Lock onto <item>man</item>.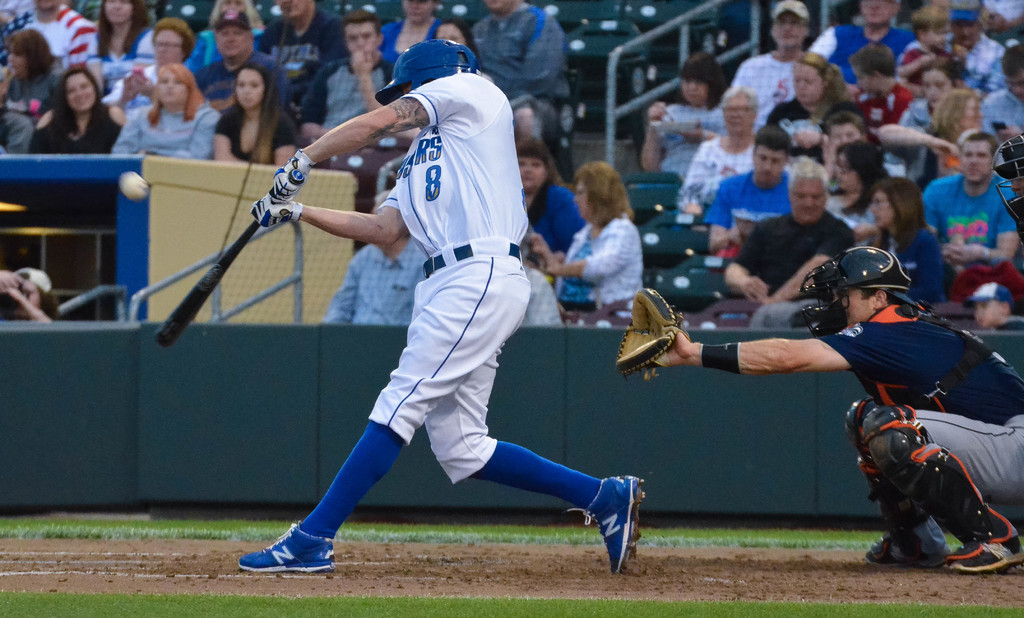
Locked: <bbox>248, 4, 667, 573</bbox>.
